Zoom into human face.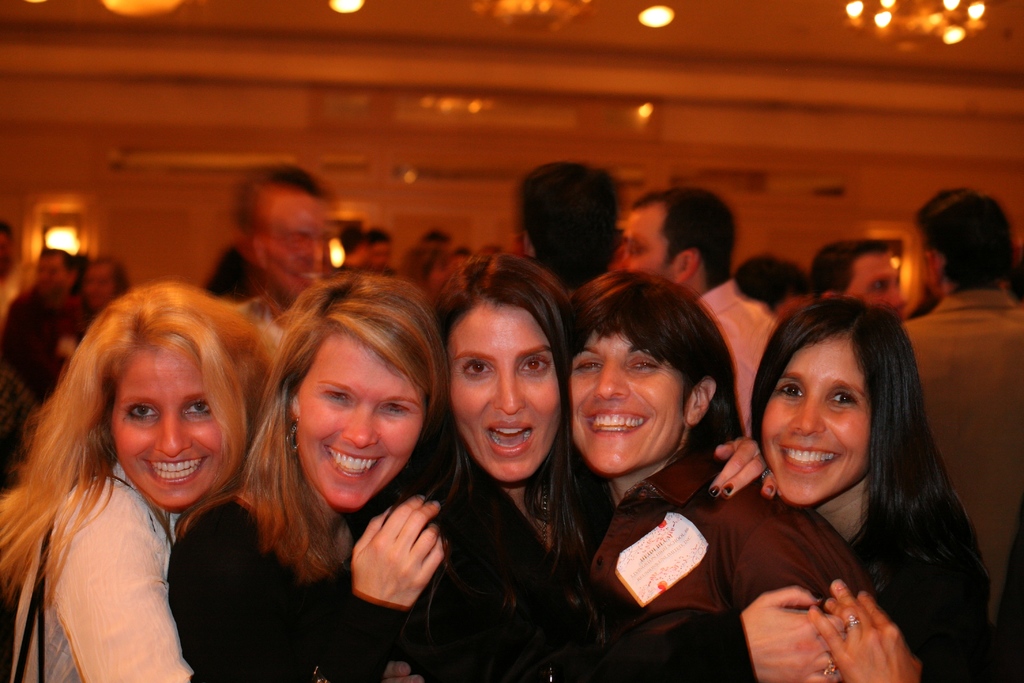
Zoom target: 623/210/673/281.
